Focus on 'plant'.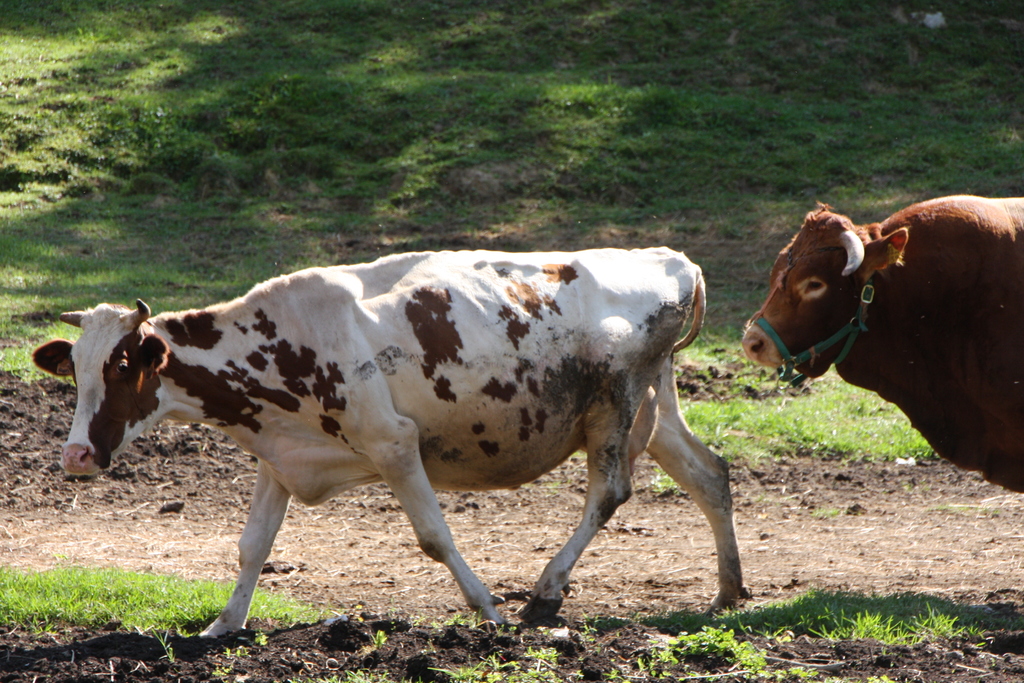
Focused at Rect(806, 504, 844, 517).
